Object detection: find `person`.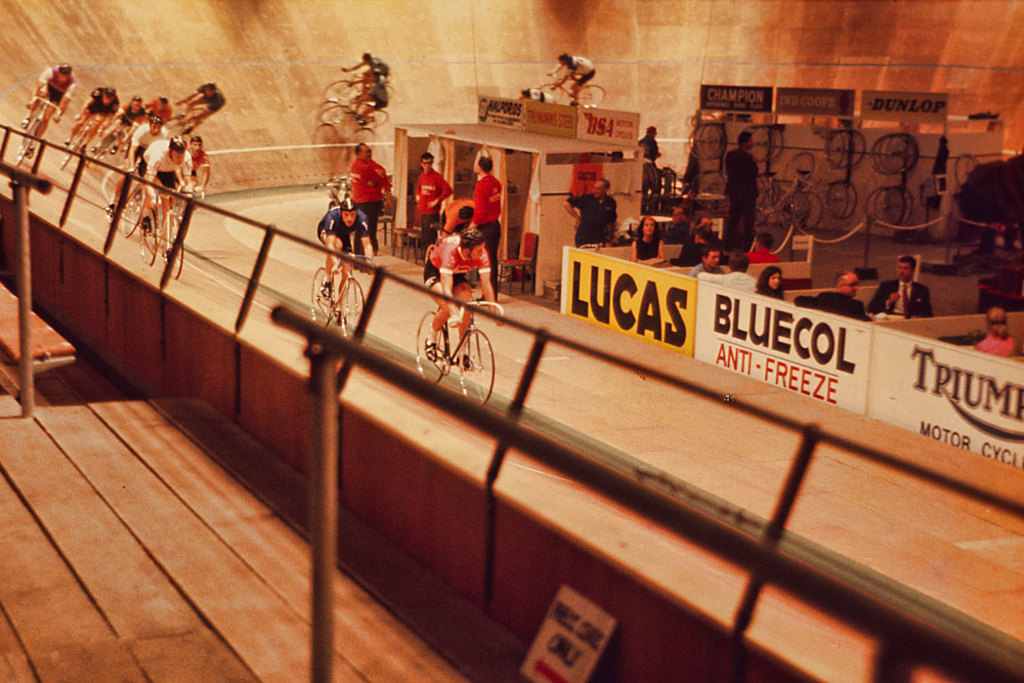
<bbox>347, 134, 406, 253</bbox>.
